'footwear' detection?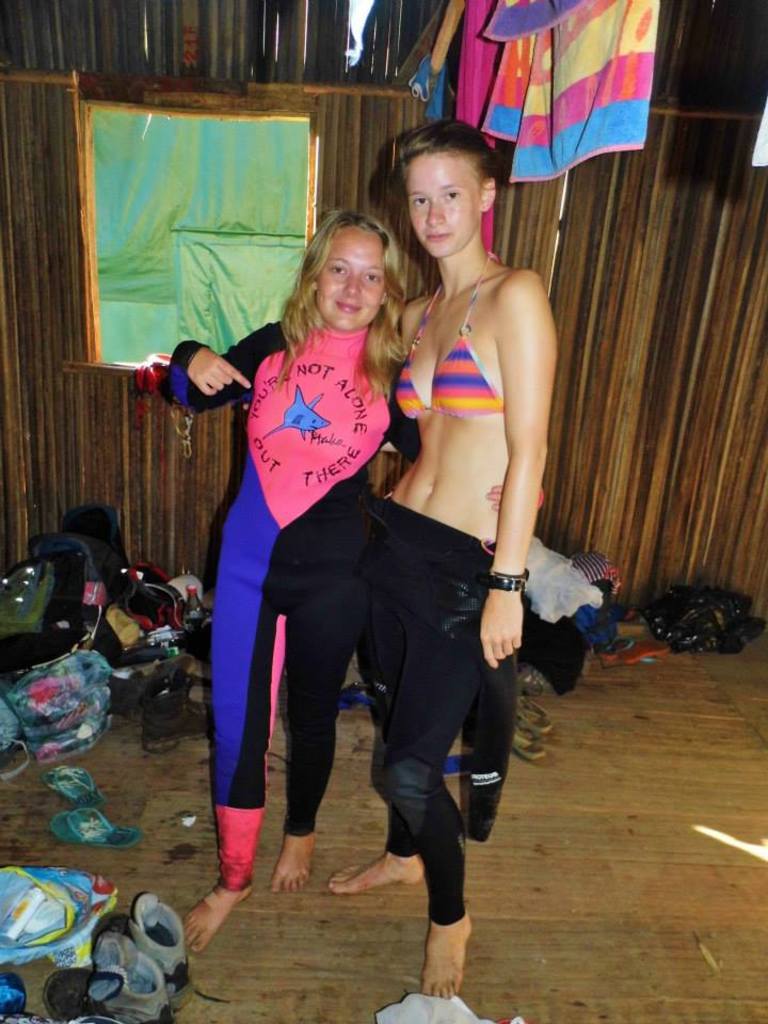
box=[518, 701, 554, 729]
